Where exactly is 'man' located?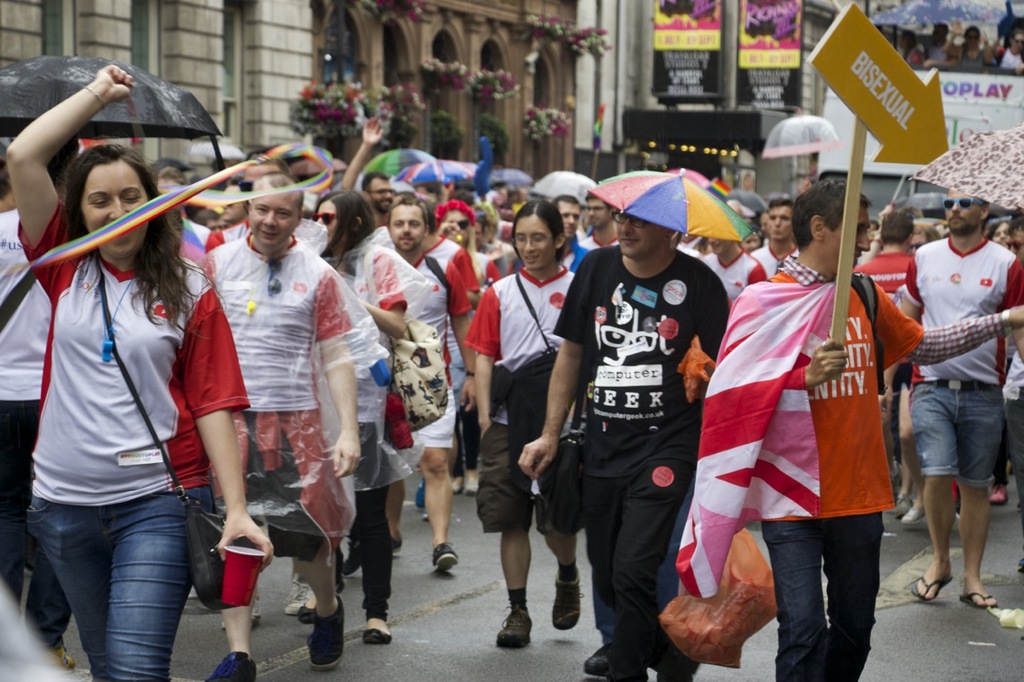
Its bounding box is (188,169,364,681).
